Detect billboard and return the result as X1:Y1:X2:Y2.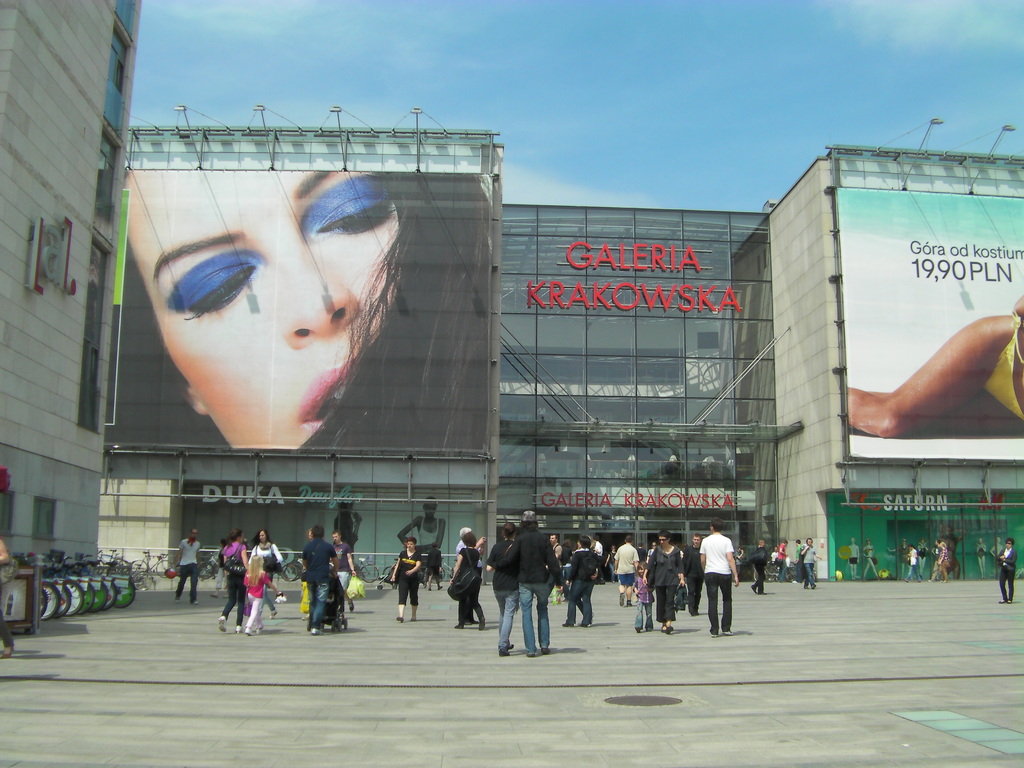
106:168:493:454.
